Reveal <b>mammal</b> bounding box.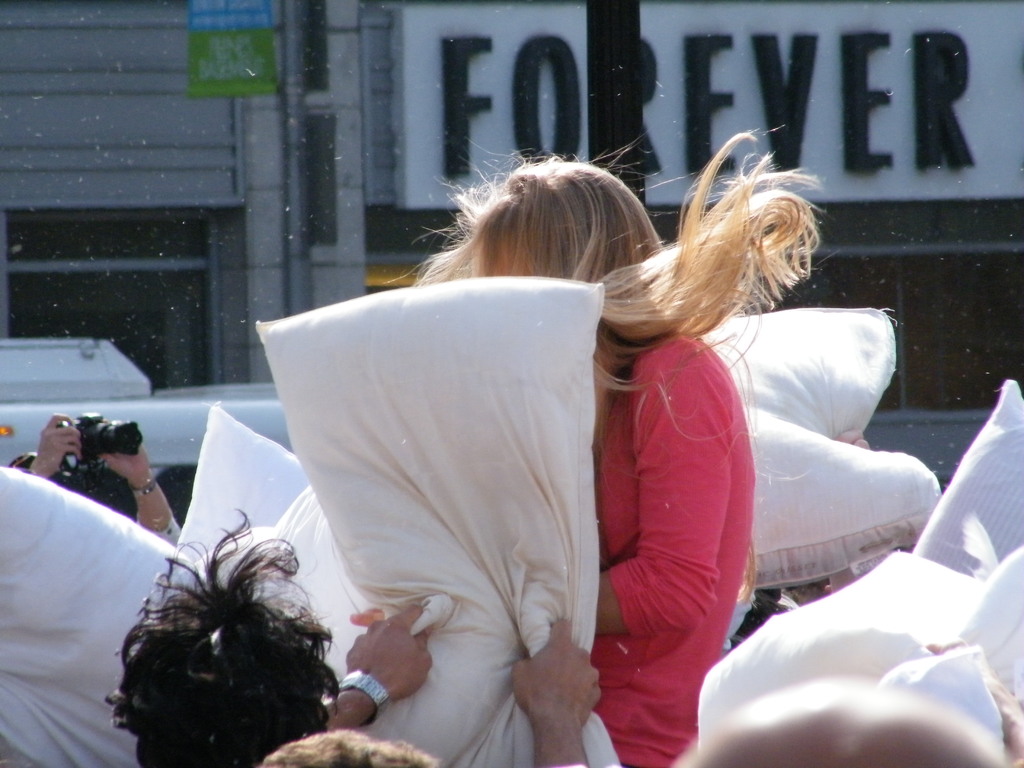
Revealed: 106, 606, 425, 767.
